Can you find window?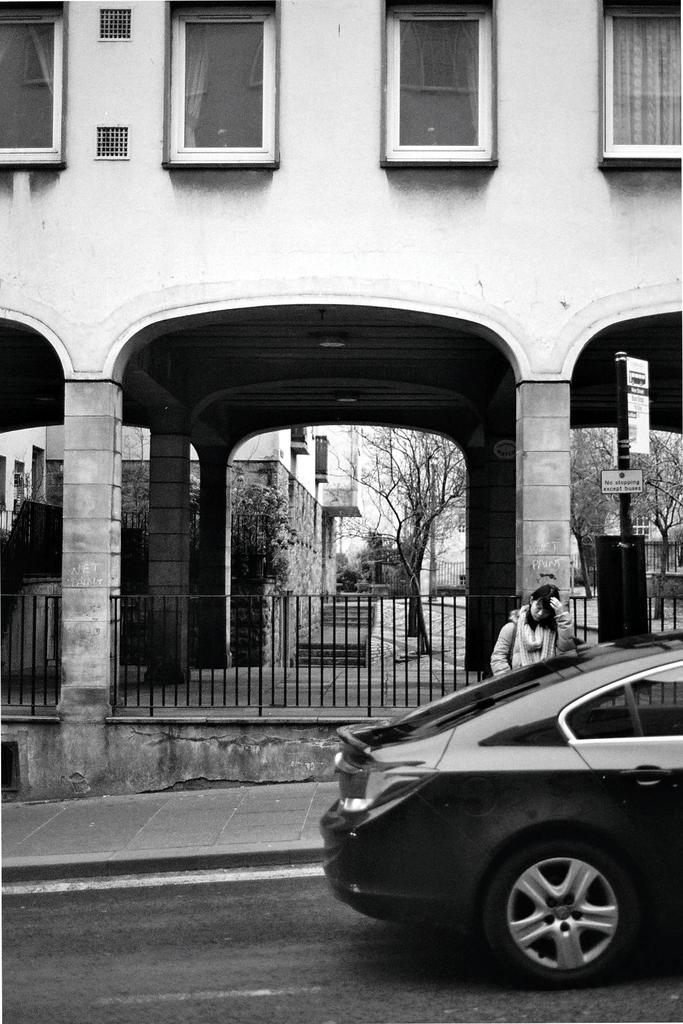
Yes, bounding box: (x1=599, y1=0, x2=682, y2=175).
